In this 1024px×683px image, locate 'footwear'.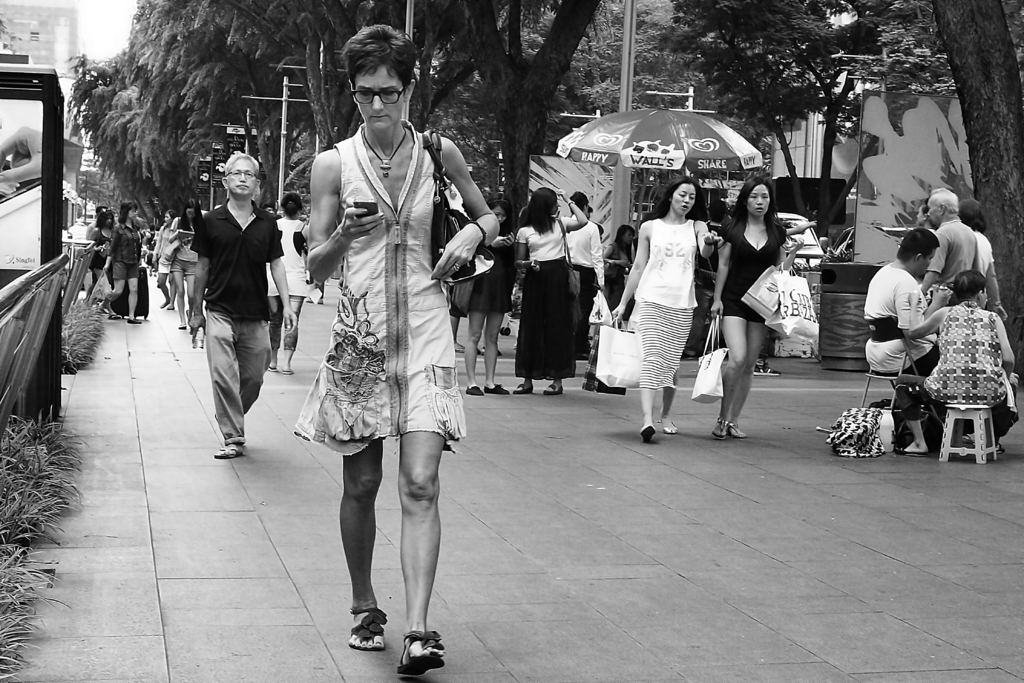
Bounding box: left=895, top=439, right=925, bottom=458.
